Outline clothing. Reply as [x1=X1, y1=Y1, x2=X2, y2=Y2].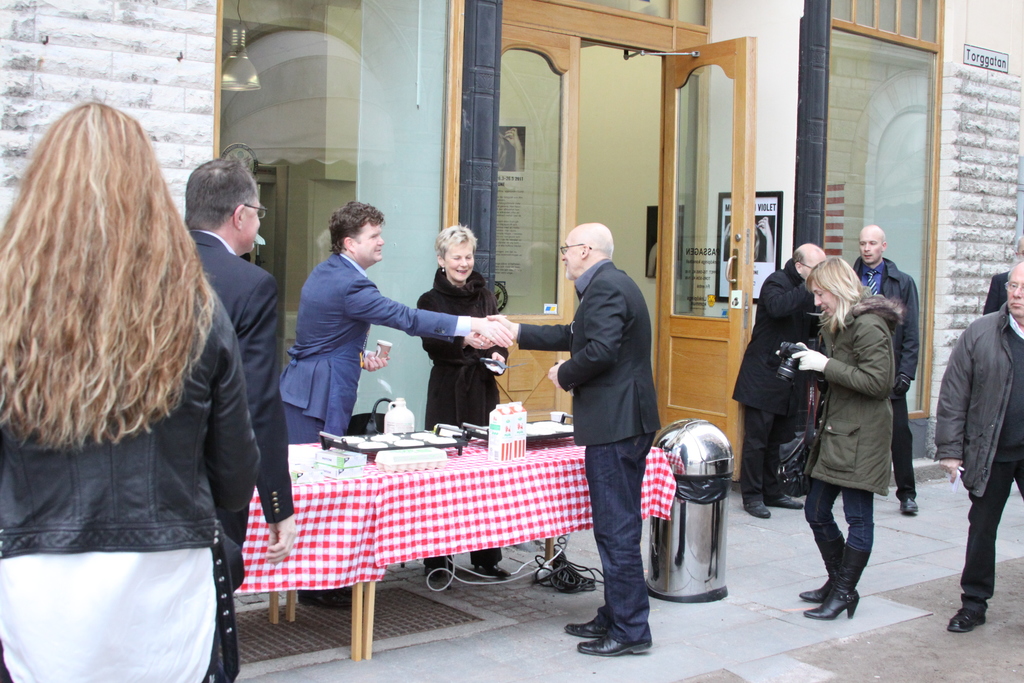
[x1=740, y1=404, x2=794, y2=500].
